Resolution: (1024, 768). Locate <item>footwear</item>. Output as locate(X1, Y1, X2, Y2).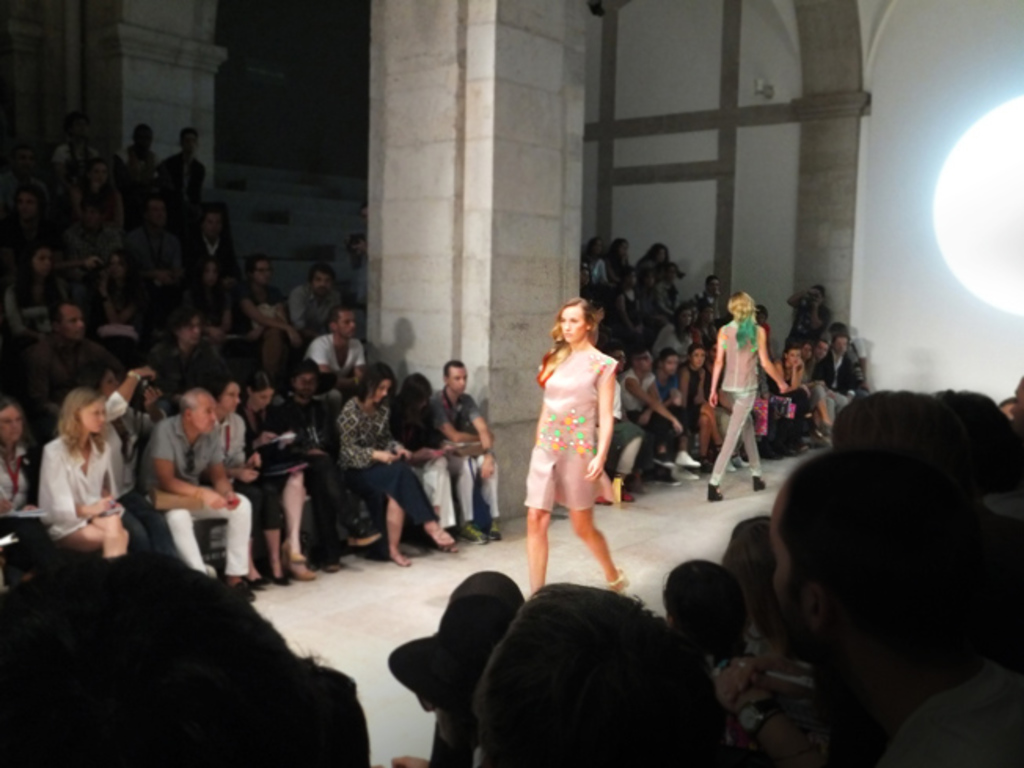
locate(724, 463, 735, 476).
